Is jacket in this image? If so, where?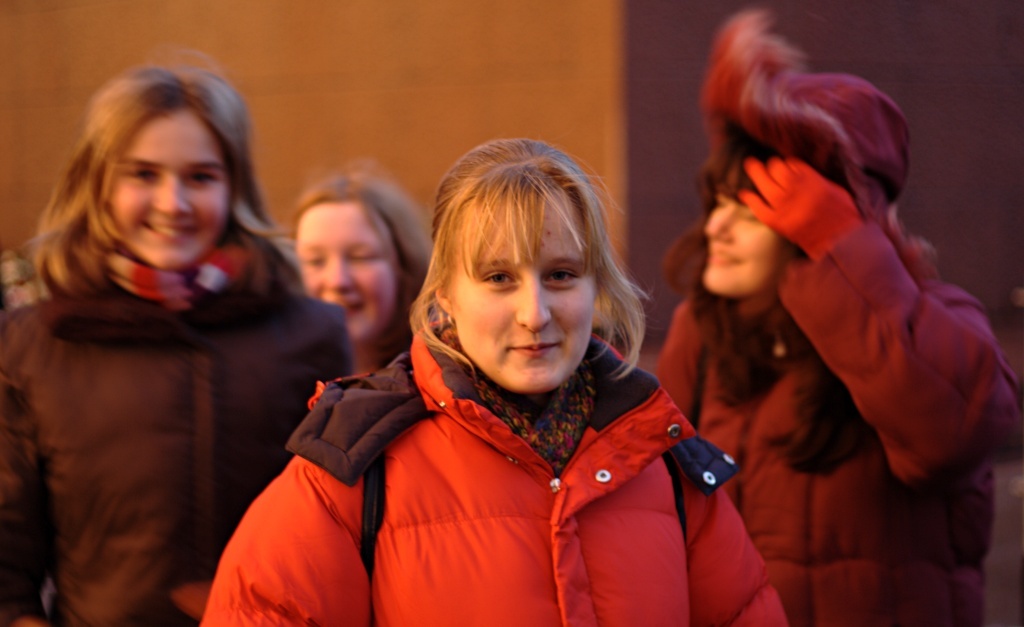
Yes, at [left=658, top=220, right=1019, bottom=626].
